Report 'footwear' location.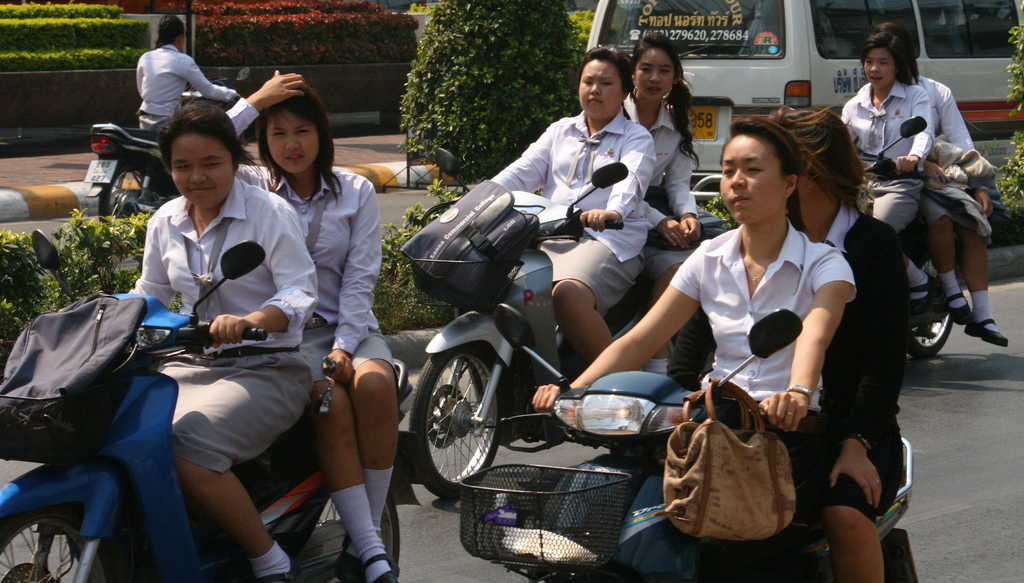
Report: [x1=360, y1=554, x2=399, y2=582].
